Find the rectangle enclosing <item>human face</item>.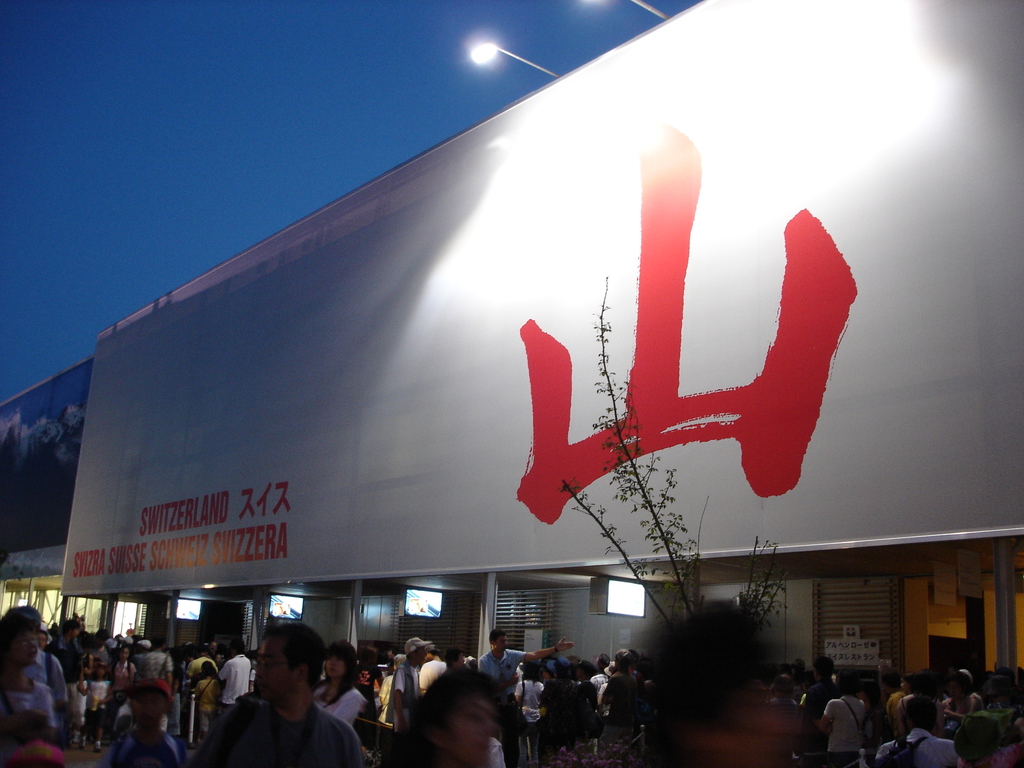
(left=122, top=653, right=127, bottom=656).
